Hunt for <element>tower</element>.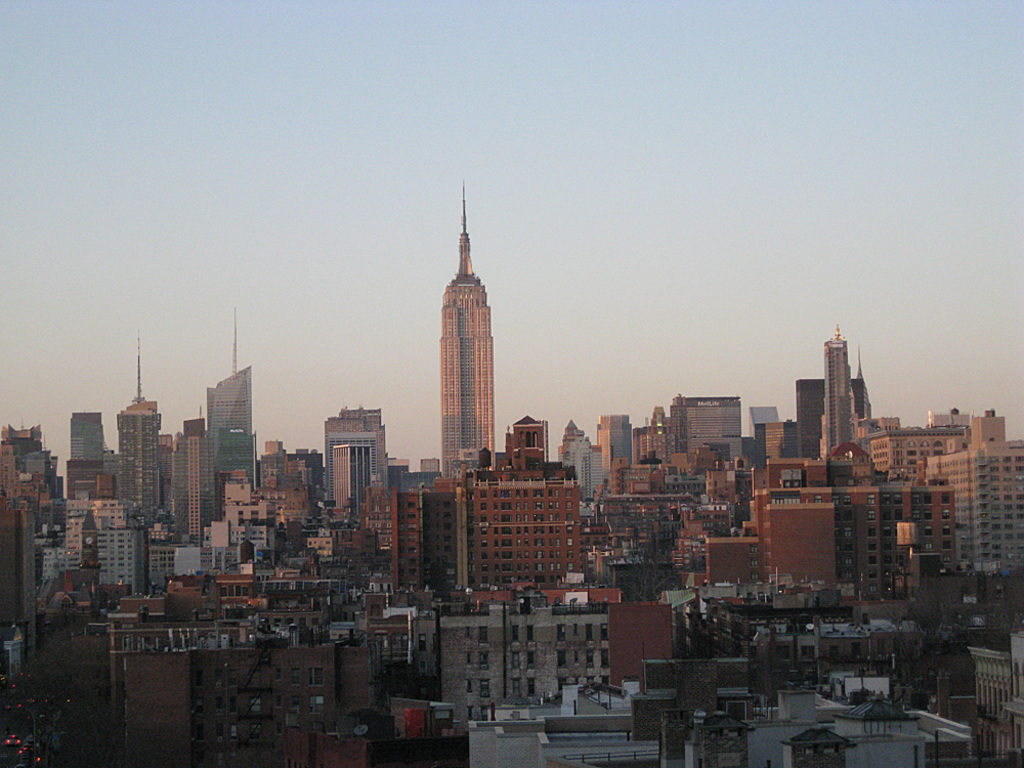
Hunted down at rect(751, 419, 794, 469).
